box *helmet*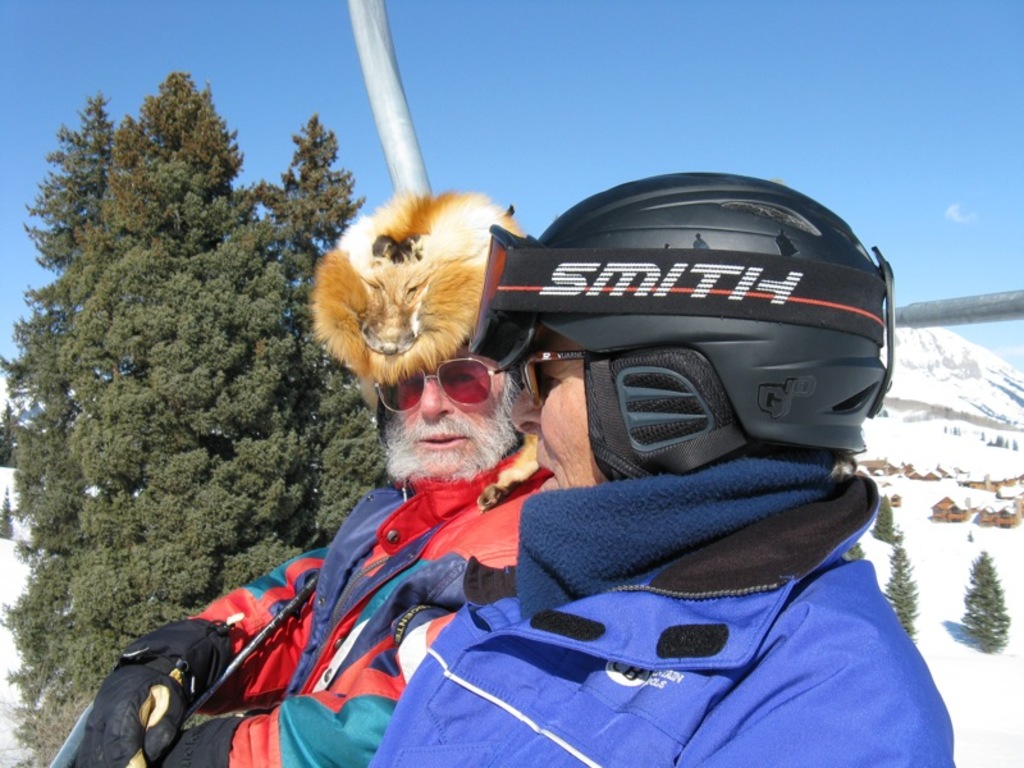
(x1=436, y1=183, x2=900, y2=521)
